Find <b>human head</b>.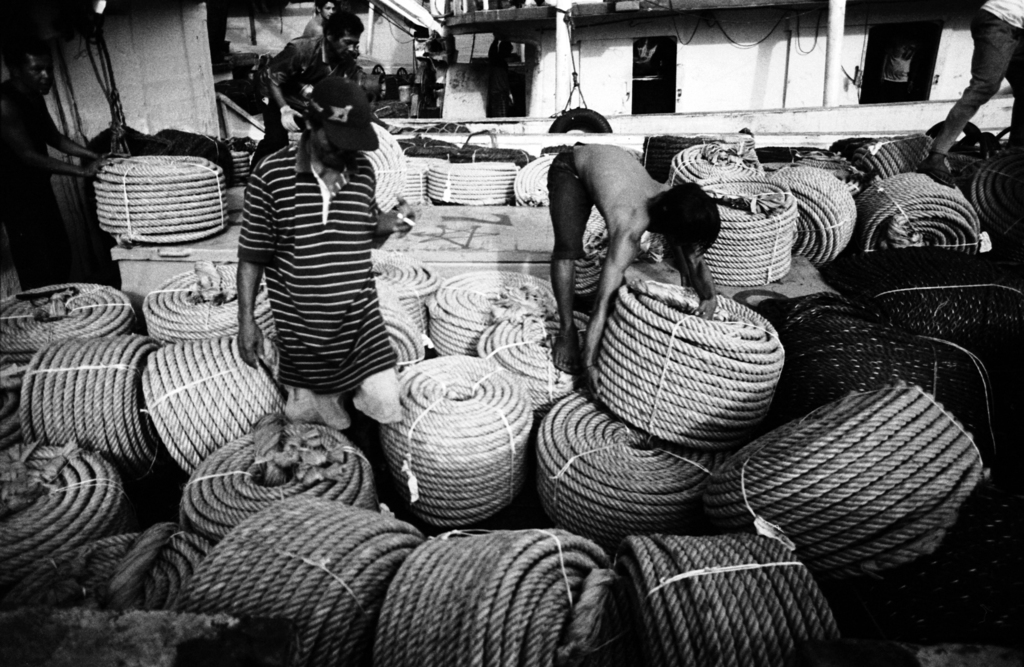
rect(307, 76, 379, 163).
